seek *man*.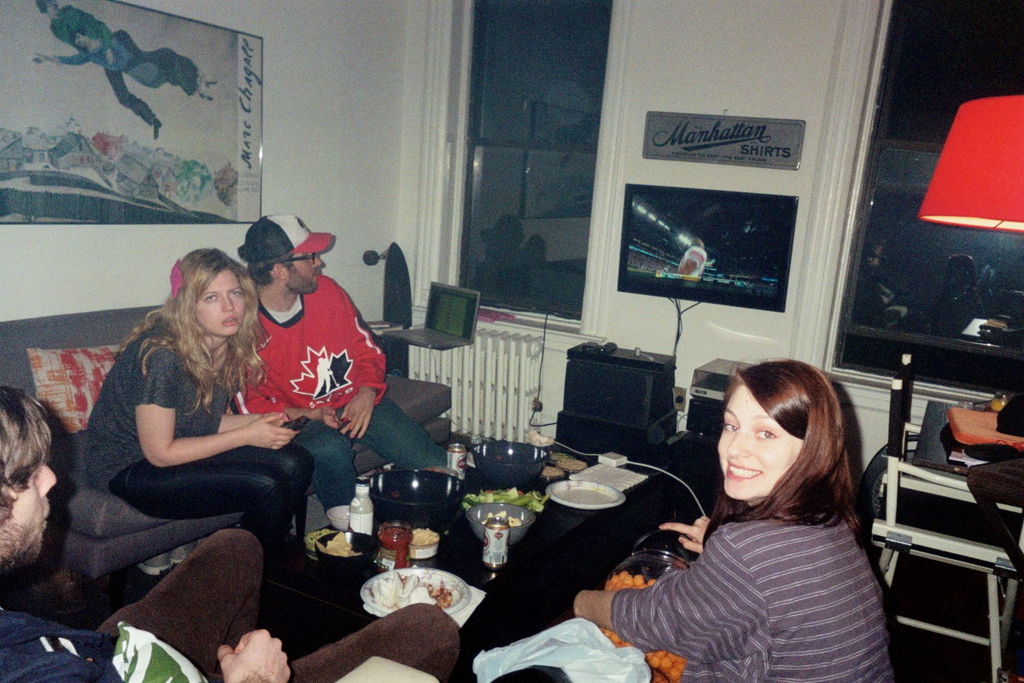
38:0:161:145.
